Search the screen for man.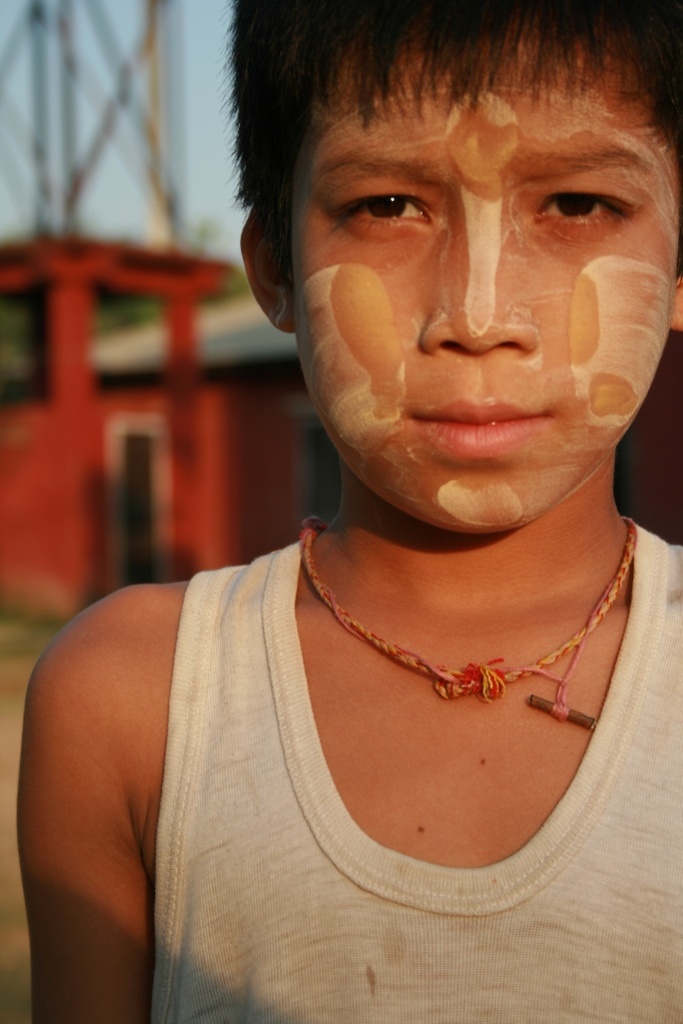
Found at l=43, t=4, r=682, b=977.
